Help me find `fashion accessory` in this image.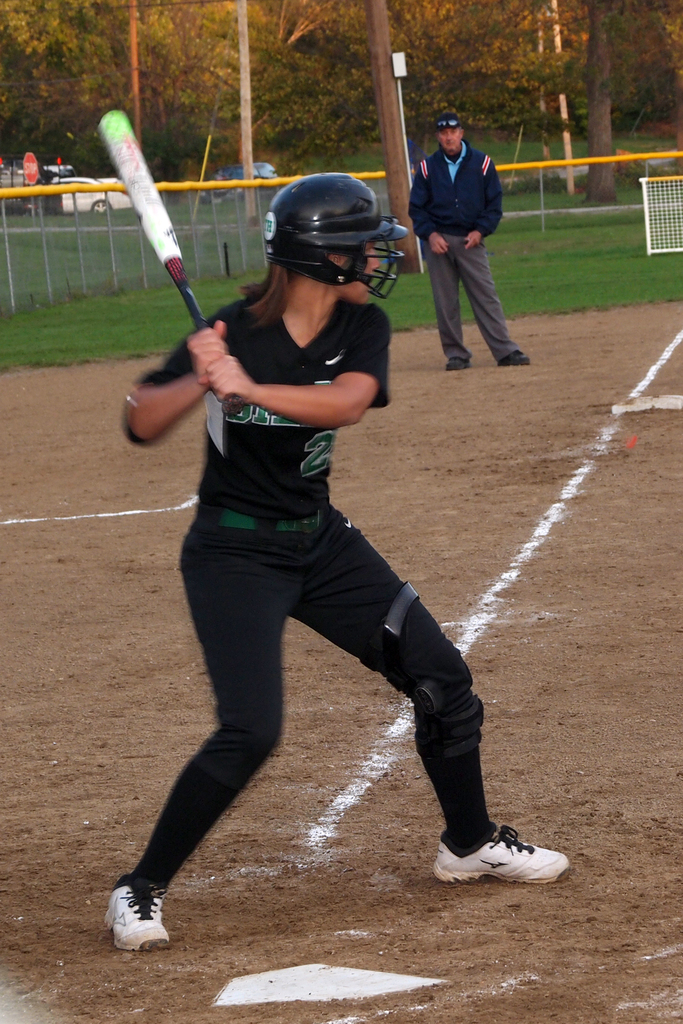
Found it: x1=495, y1=353, x2=530, y2=367.
